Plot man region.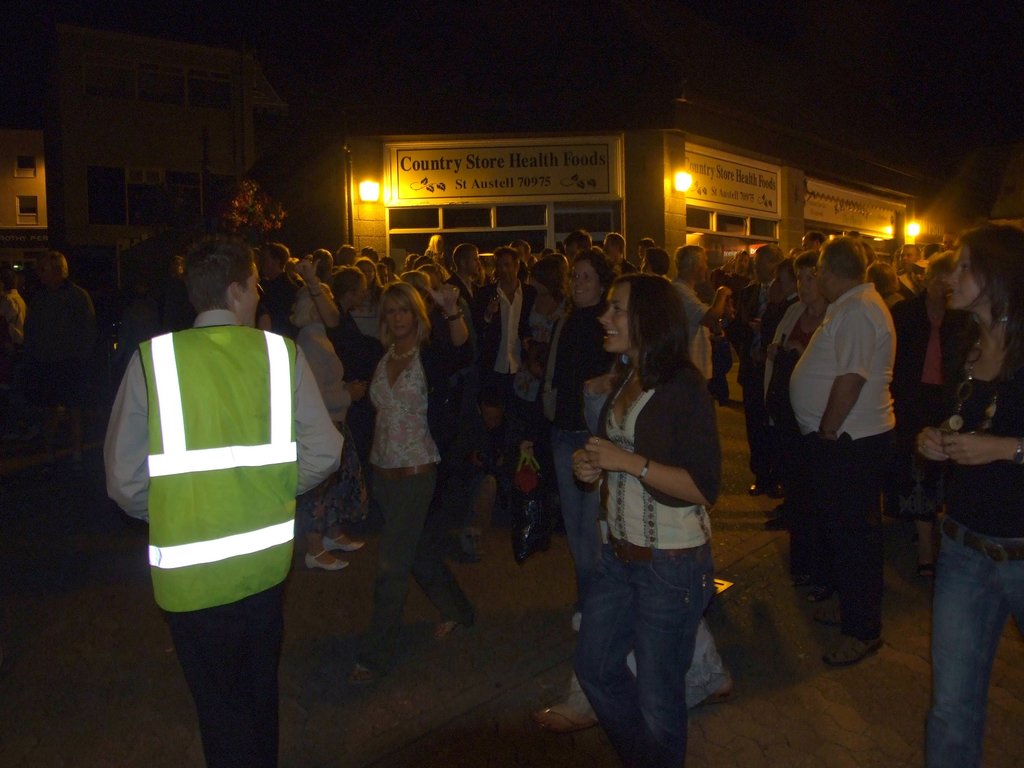
Plotted at pyautogui.locateOnScreen(900, 246, 919, 267).
